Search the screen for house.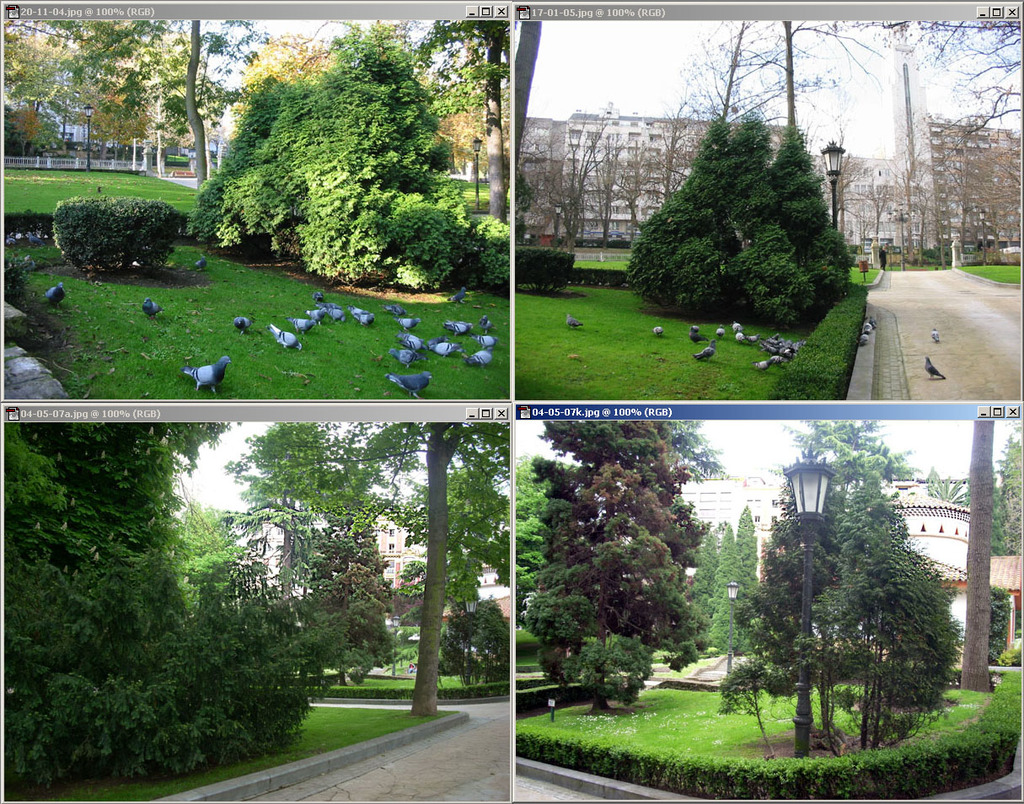
Found at rect(553, 88, 825, 258).
